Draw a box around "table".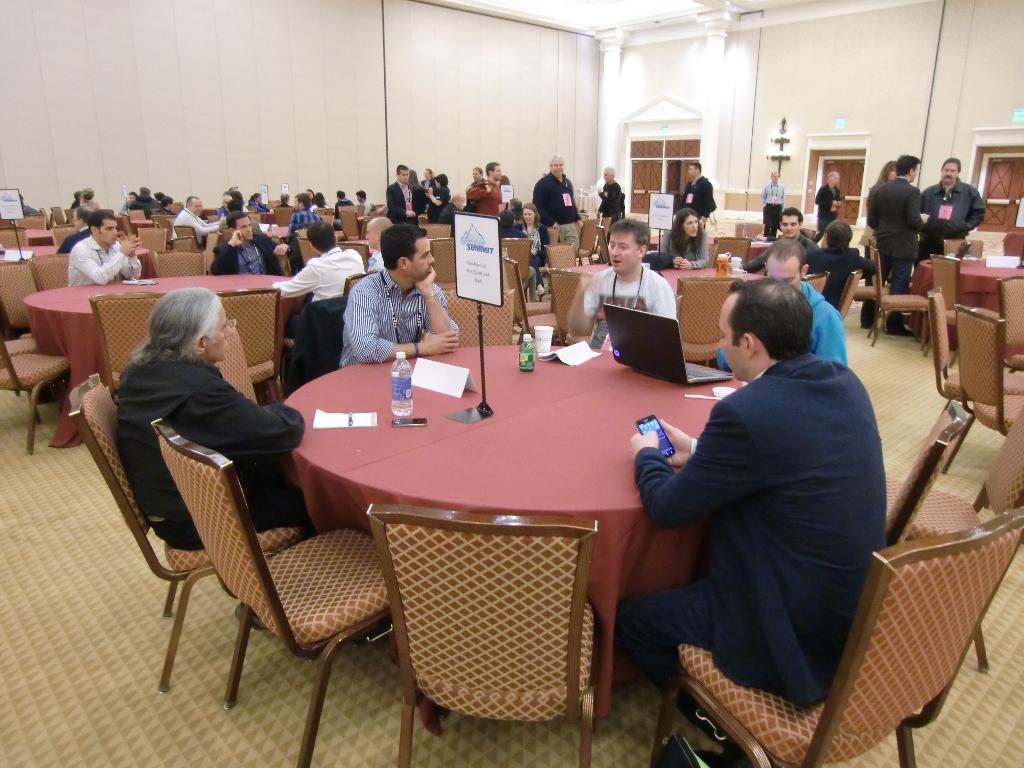
box(26, 227, 65, 241).
